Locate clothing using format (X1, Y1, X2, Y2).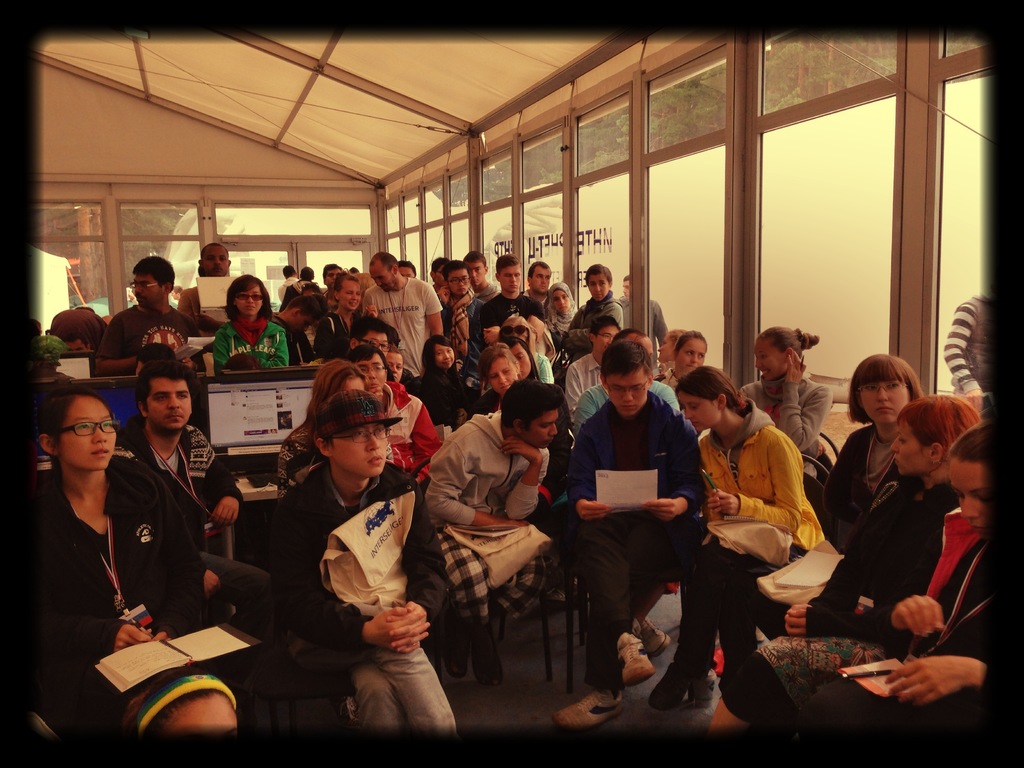
(459, 276, 497, 312).
